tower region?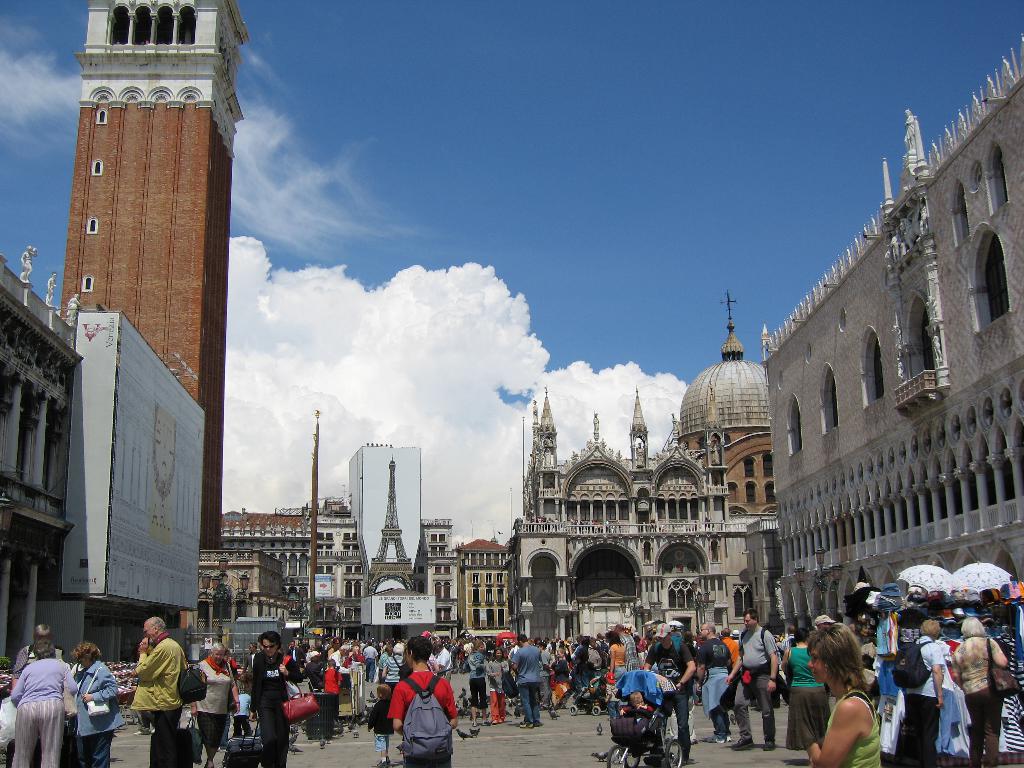
[36, 0, 246, 627]
